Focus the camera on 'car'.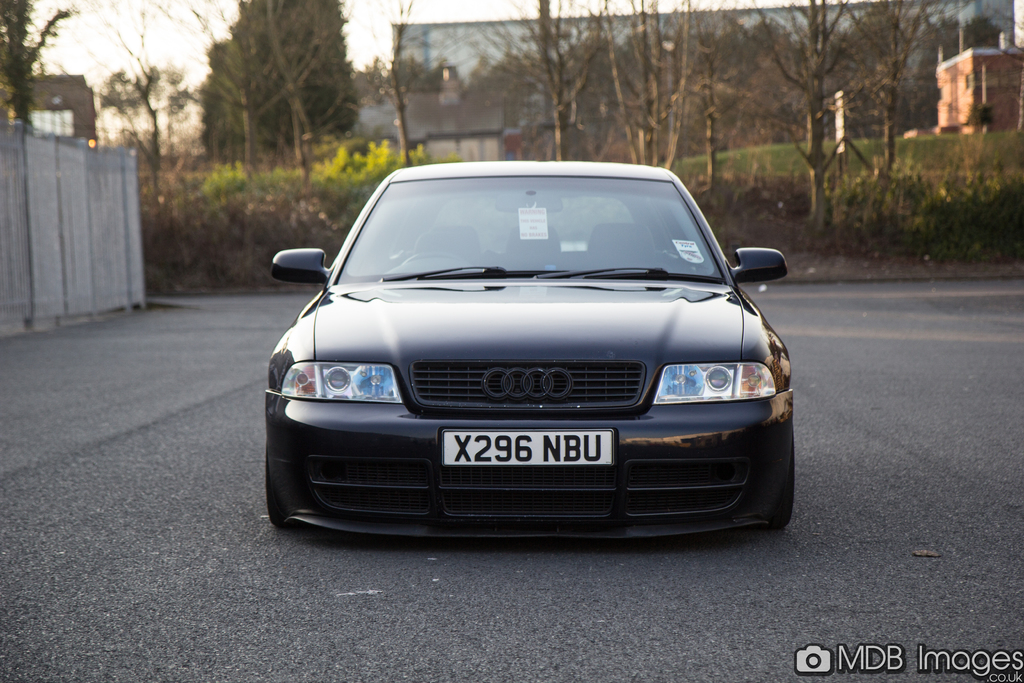
Focus region: 273:162:788:542.
